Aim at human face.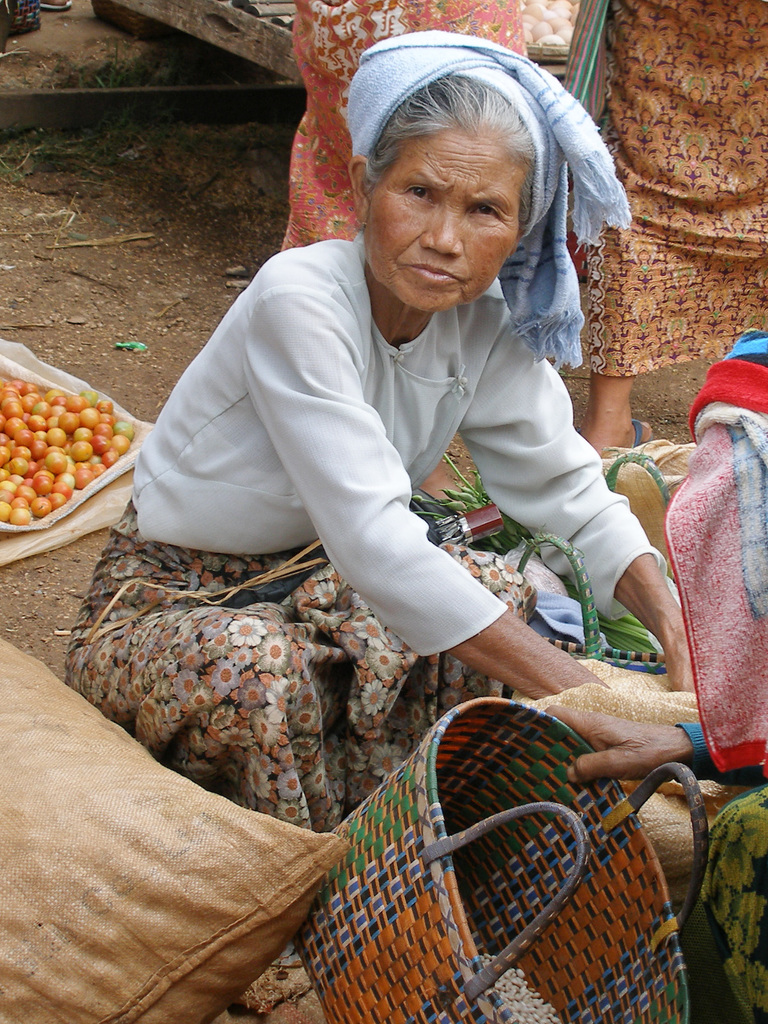
Aimed at (367,130,522,308).
